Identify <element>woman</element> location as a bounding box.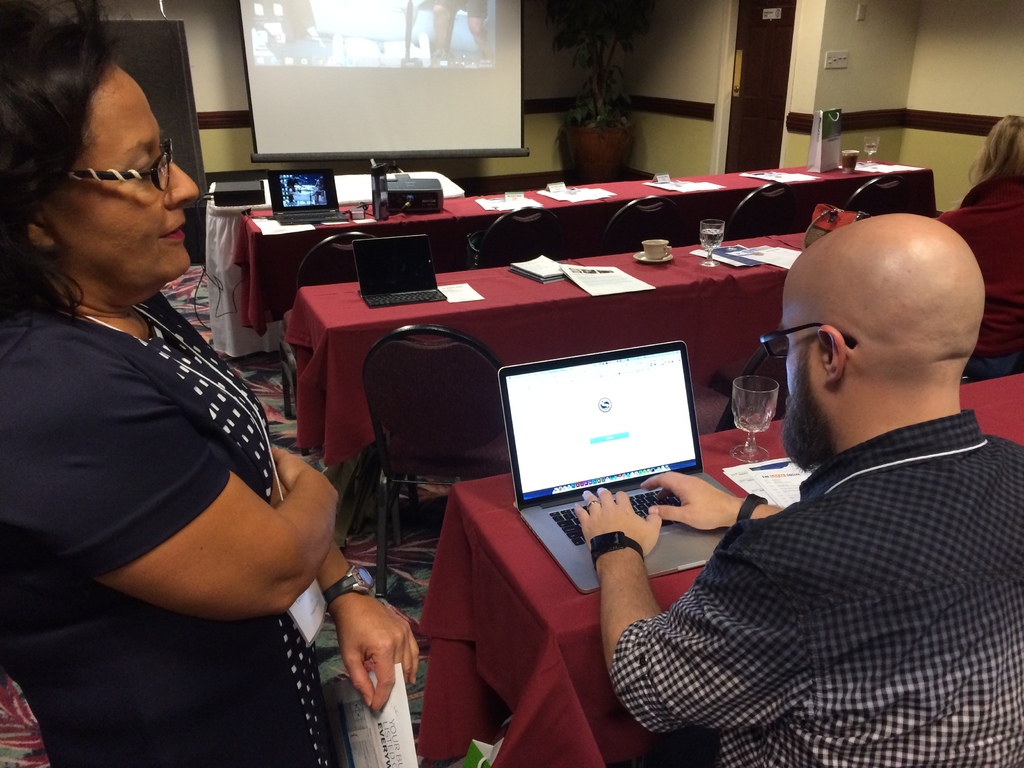
rect(959, 115, 1023, 205).
